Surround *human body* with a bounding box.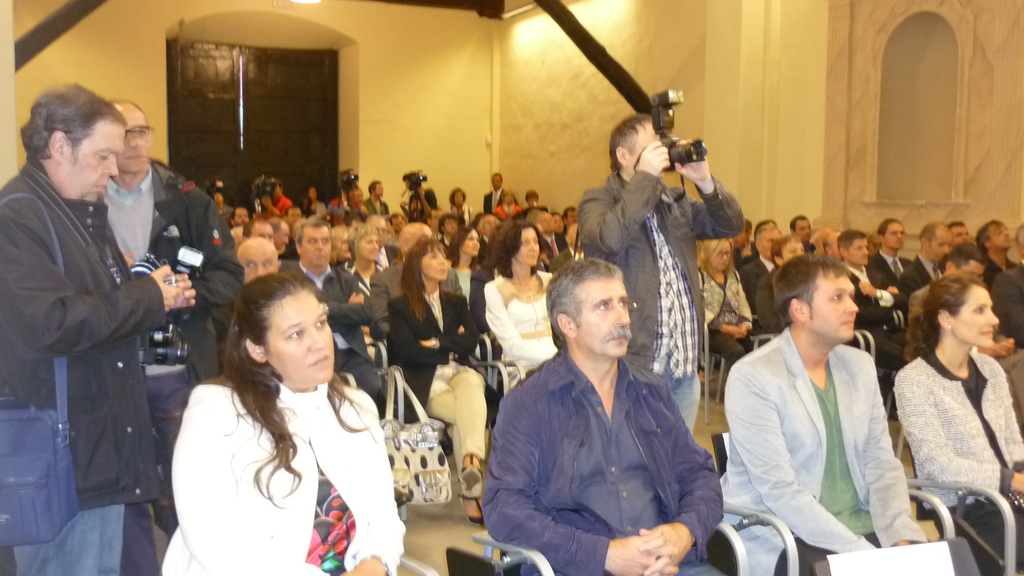
3,77,190,575.
